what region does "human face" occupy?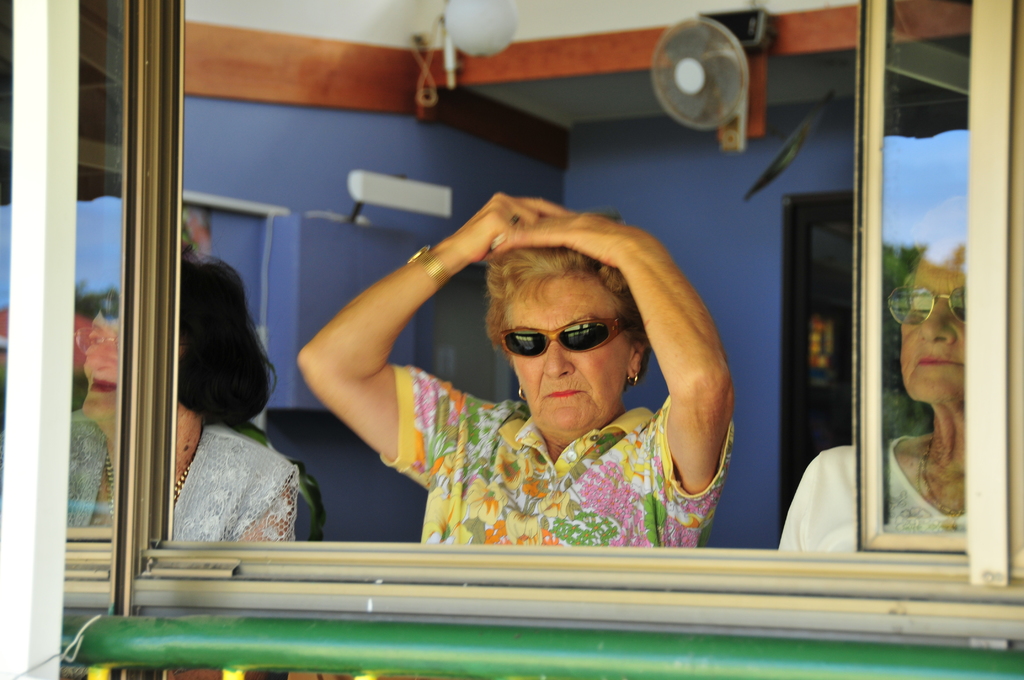
(497,271,630,429).
